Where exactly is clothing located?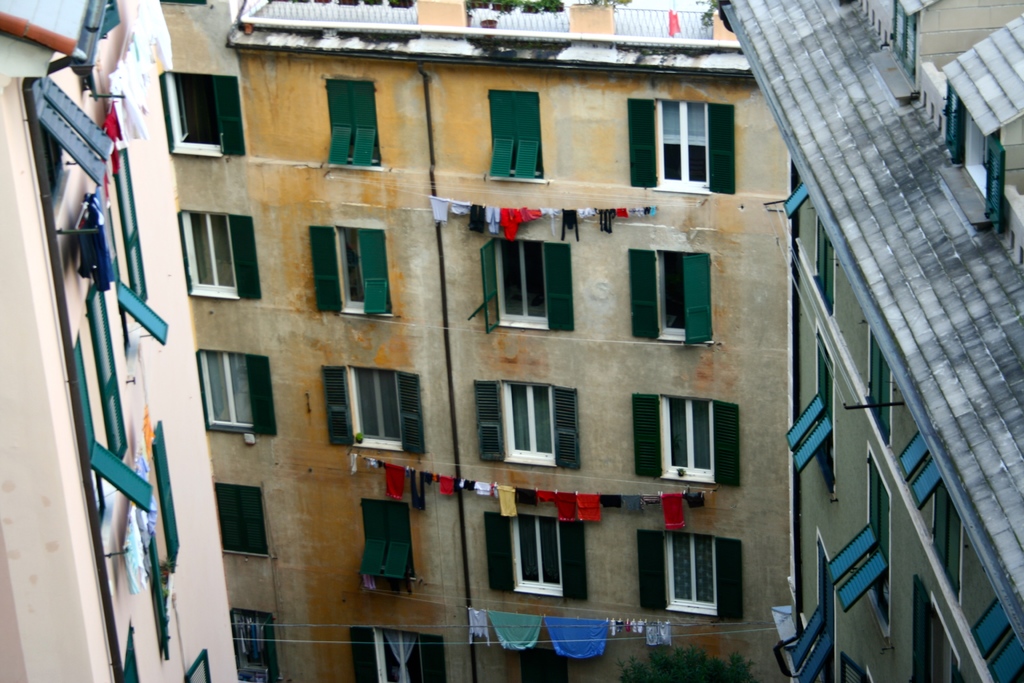
Its bounding box is <region>468, 206, 486, 229</region>.
